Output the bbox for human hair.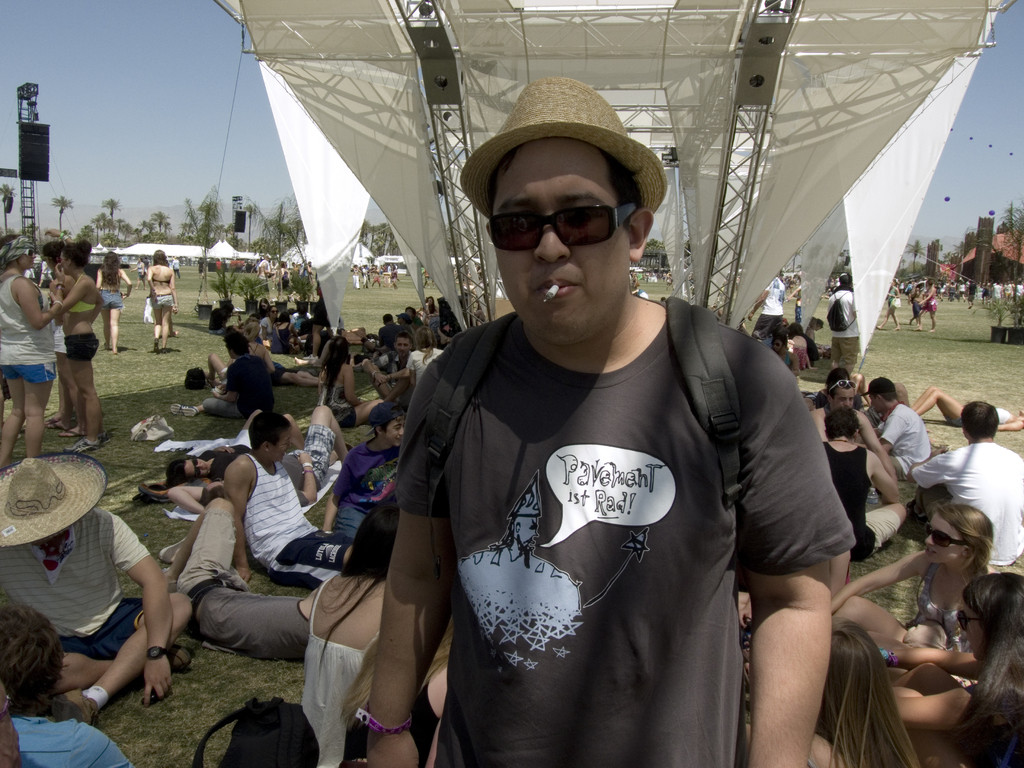
61:239:92:269.
